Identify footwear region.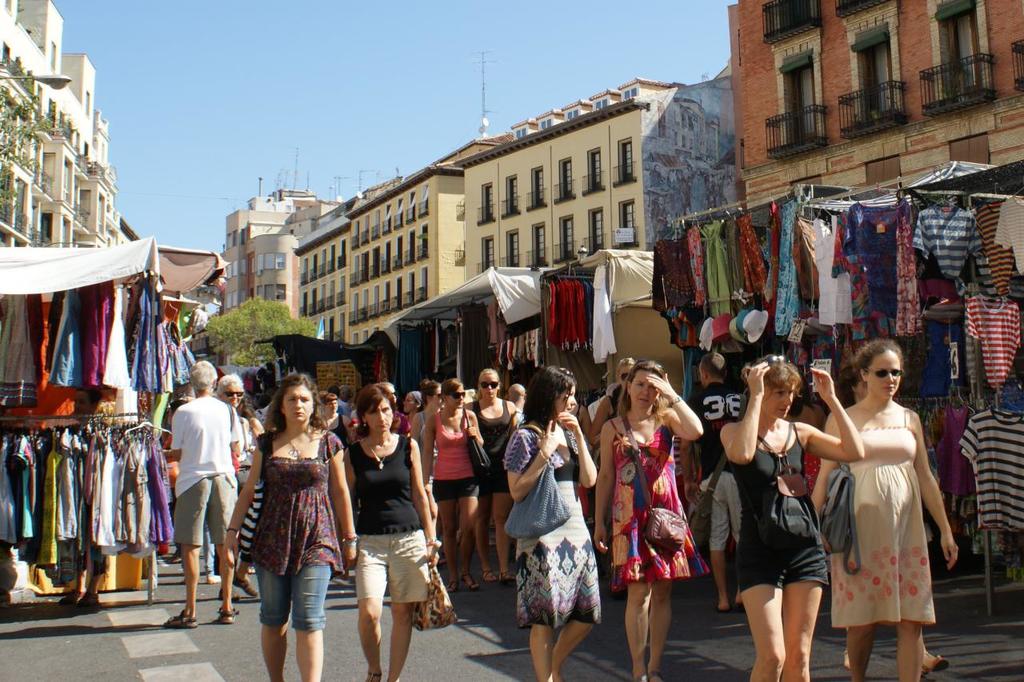
Region: 735 599 747 610.
